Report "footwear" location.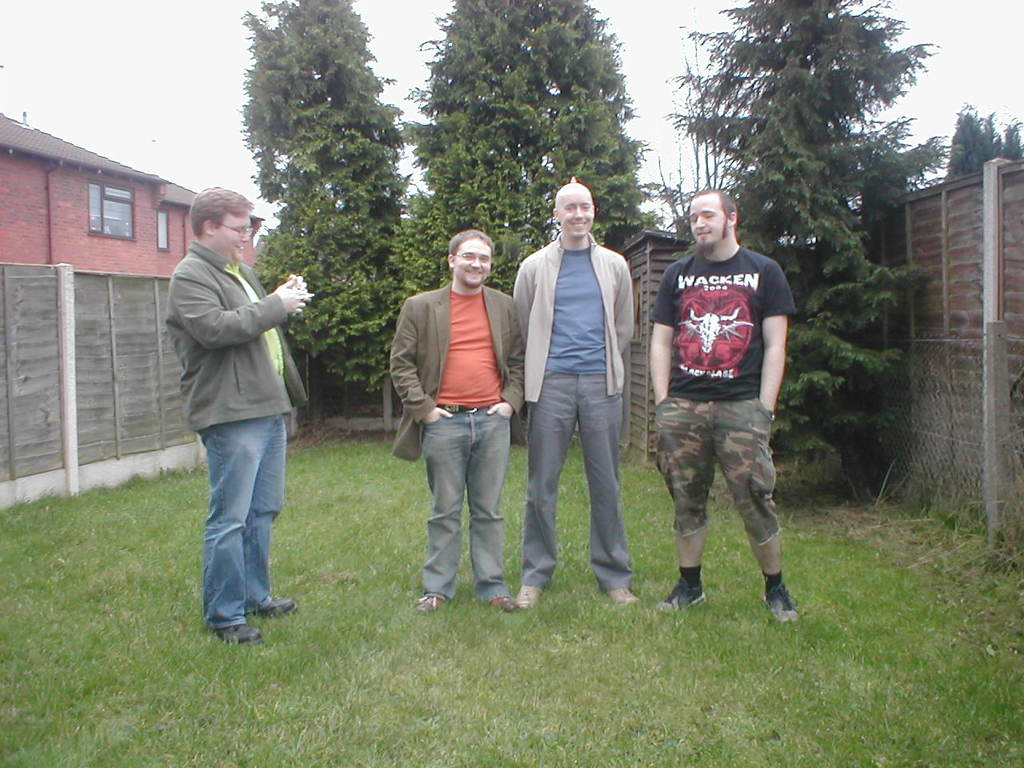
Report: box=[515, 583, 541, 603].
